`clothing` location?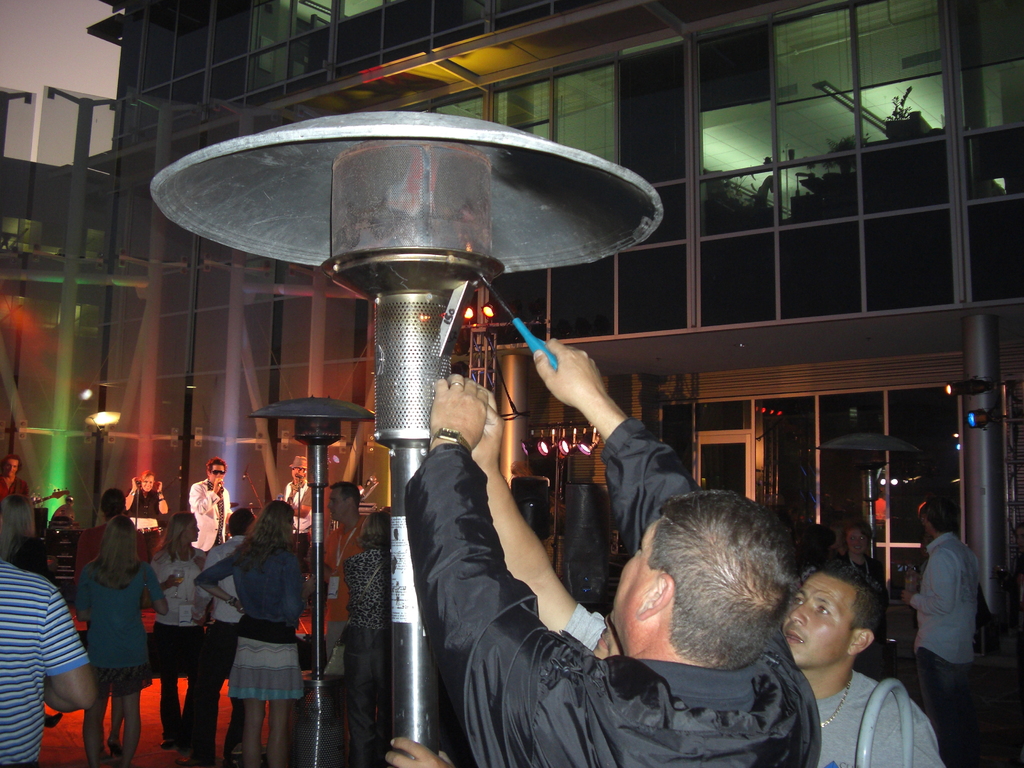
{"left": 72, "top": 559, "right": 160, "bottom": 701}
